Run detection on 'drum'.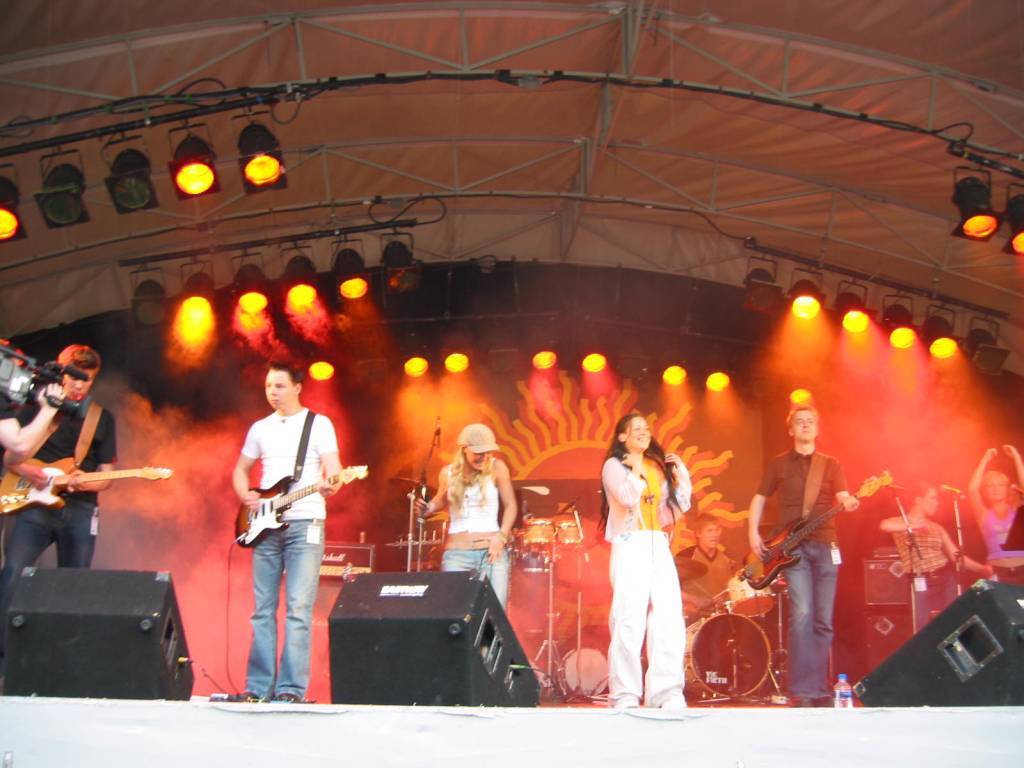
Result: bbox=(556, 507, 580, 545).
